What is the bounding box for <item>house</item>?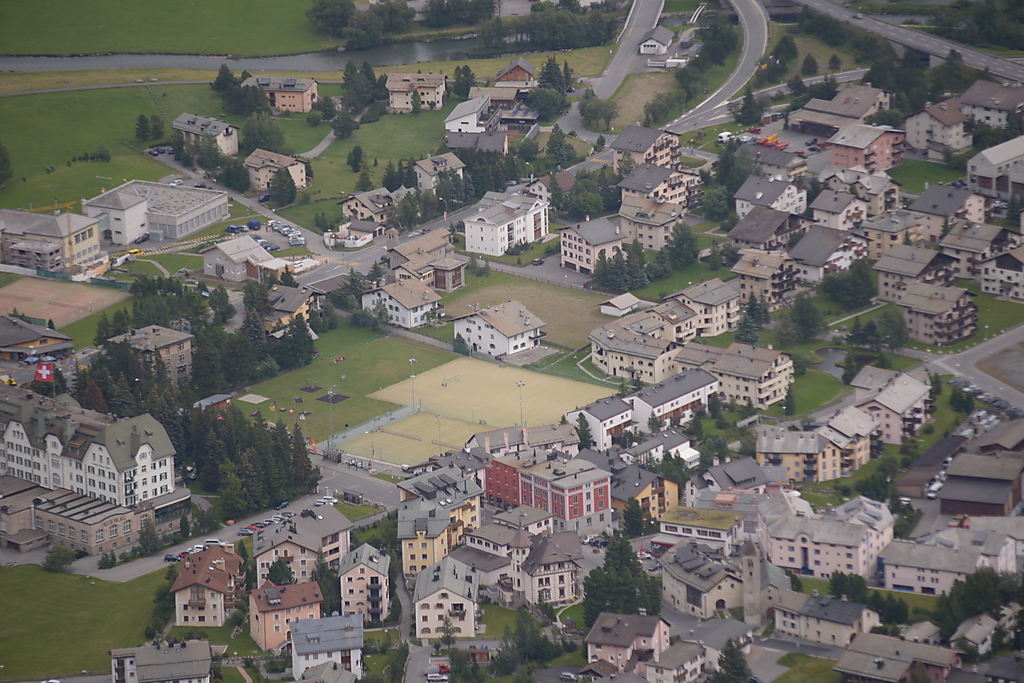
(989, 255, 1022, 292).
